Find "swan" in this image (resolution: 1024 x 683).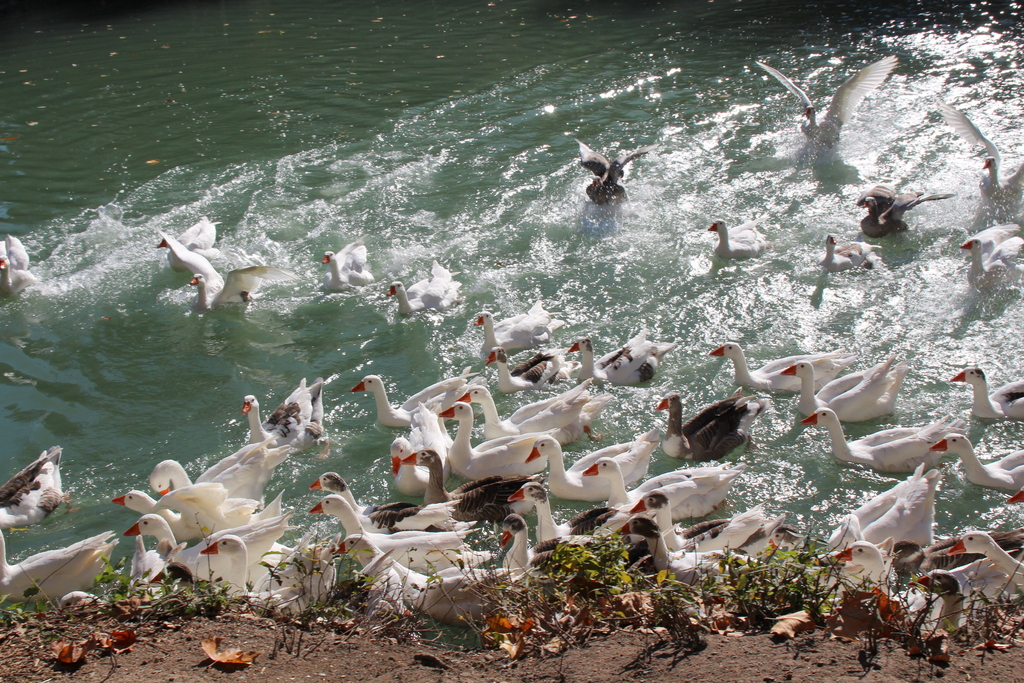
box=[473, 297, 564, 355].
